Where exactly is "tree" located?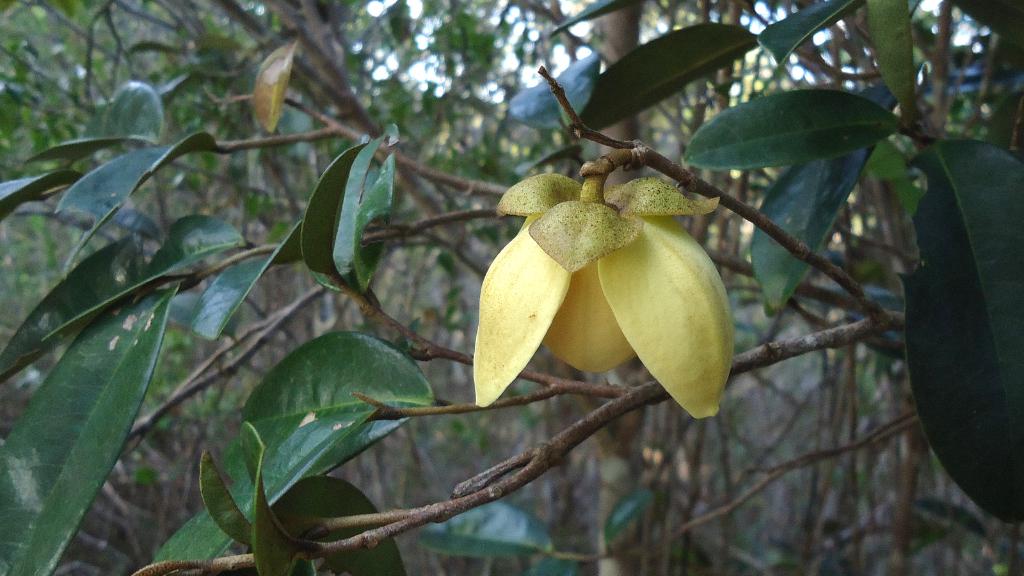
Its bounding box is x1=0 y1=0 x2=1023 y2=575.
